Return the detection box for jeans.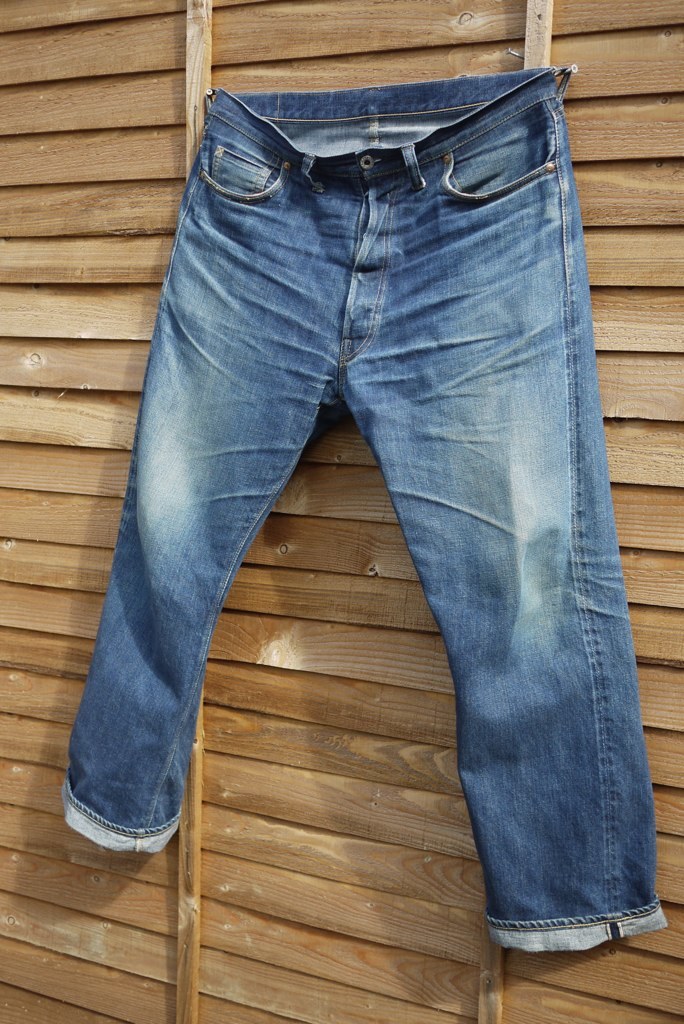
Rect(59, 64, 674, 952).
